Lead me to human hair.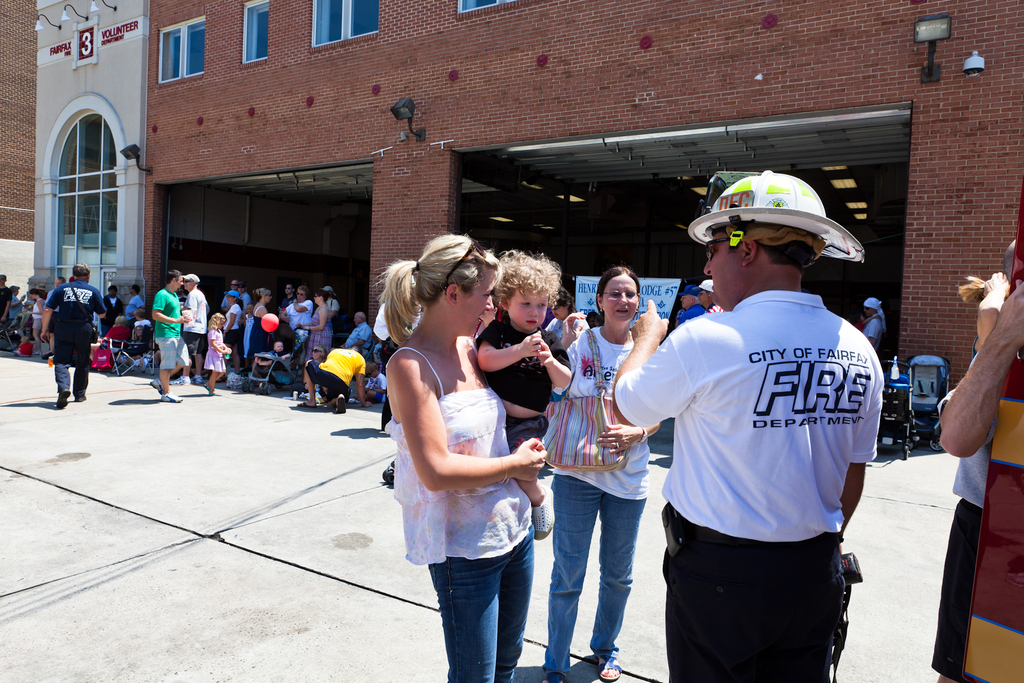
Lead to 254,286,270,299.
